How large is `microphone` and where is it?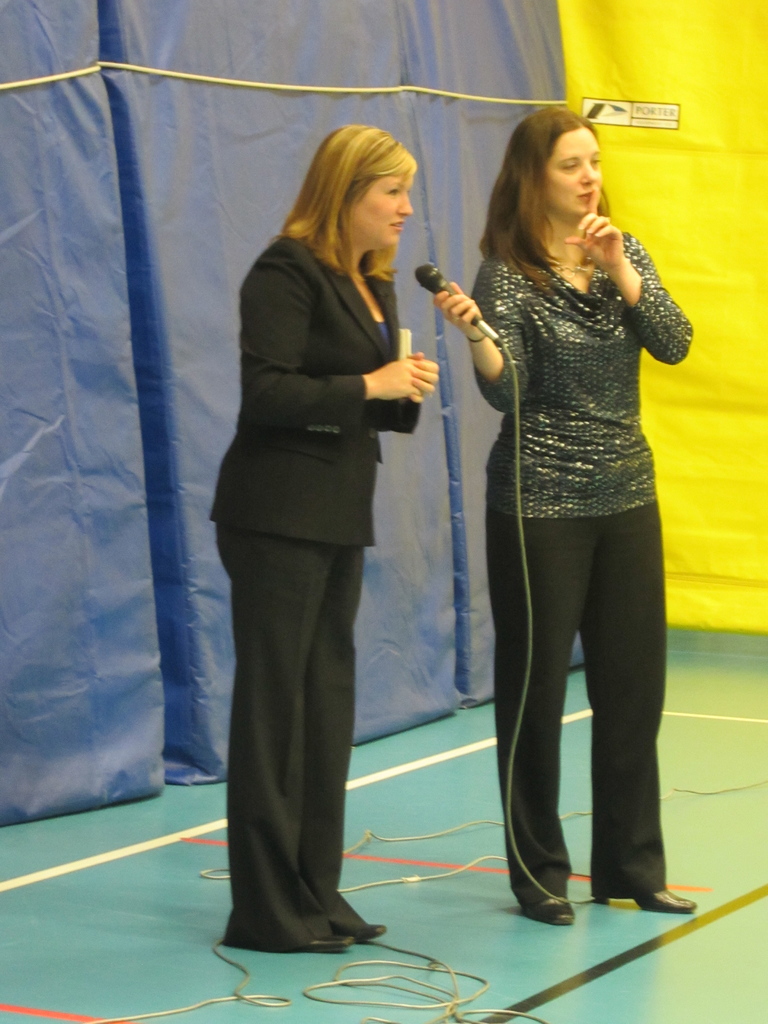
Bounding box: l=417, t=262, r=500, b=346.
